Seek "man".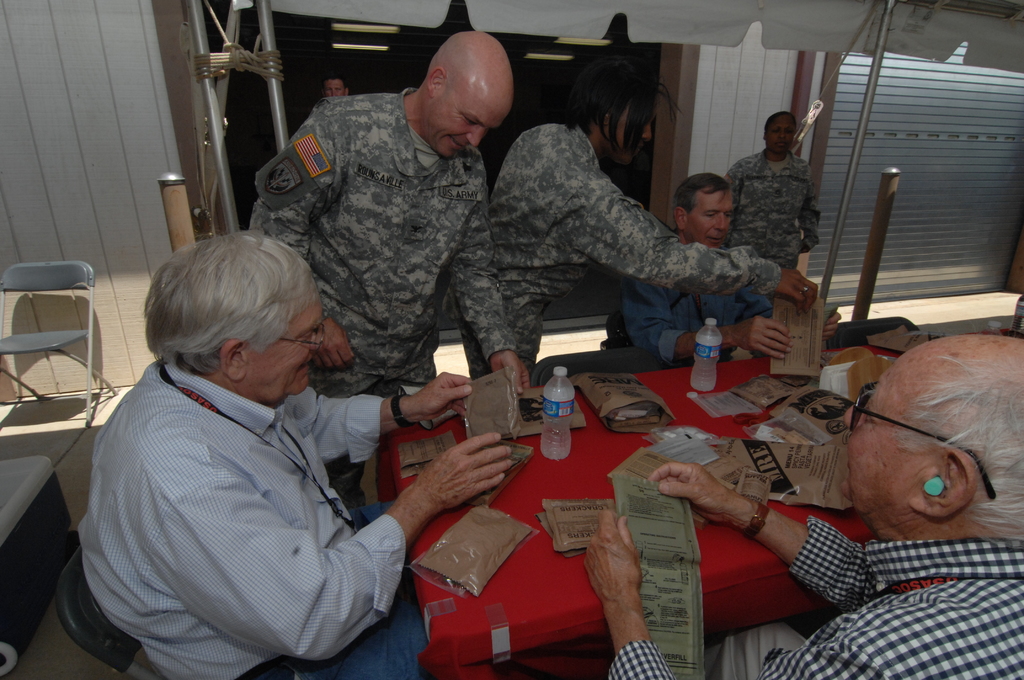
[x1=715, y1=103, x2=826, y2=275].
